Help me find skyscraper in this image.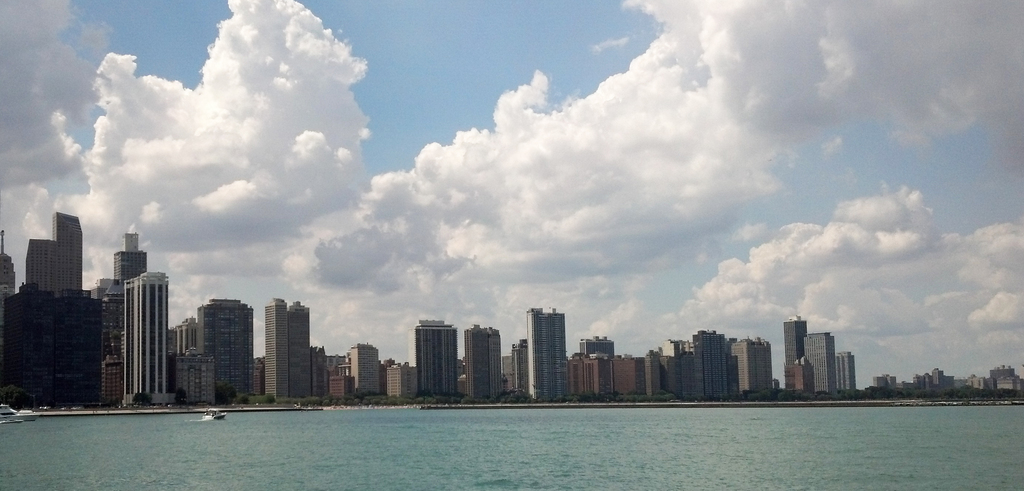
Found it: <box>122,268,184,406</box>.
